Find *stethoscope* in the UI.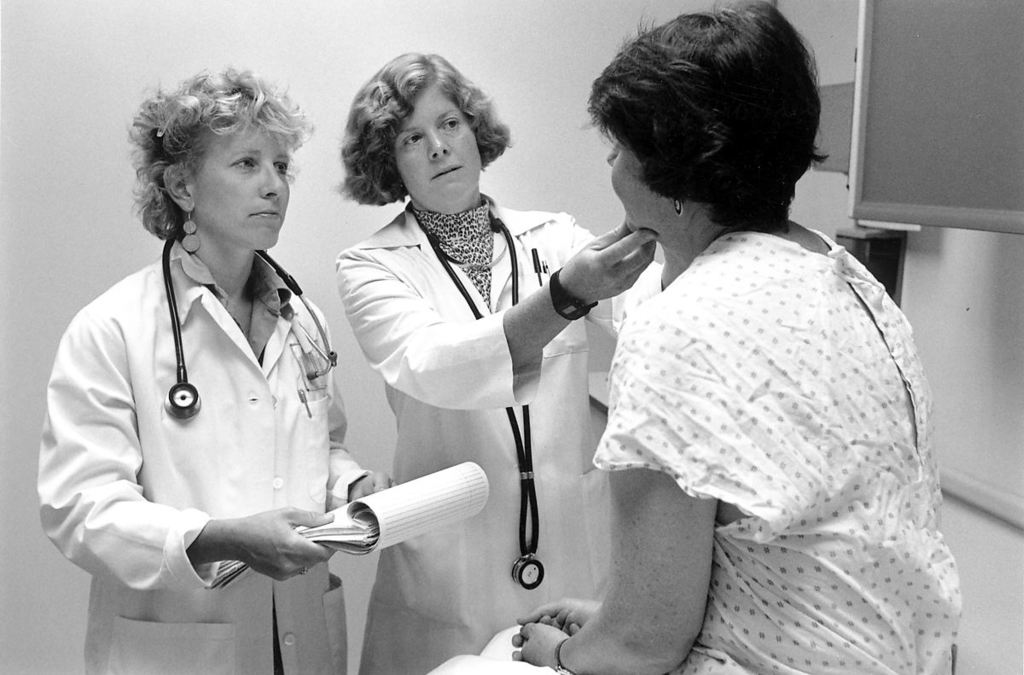
UI element at {"x1": 420, "y1": 214, "x2": 545, "y2": 591}.
